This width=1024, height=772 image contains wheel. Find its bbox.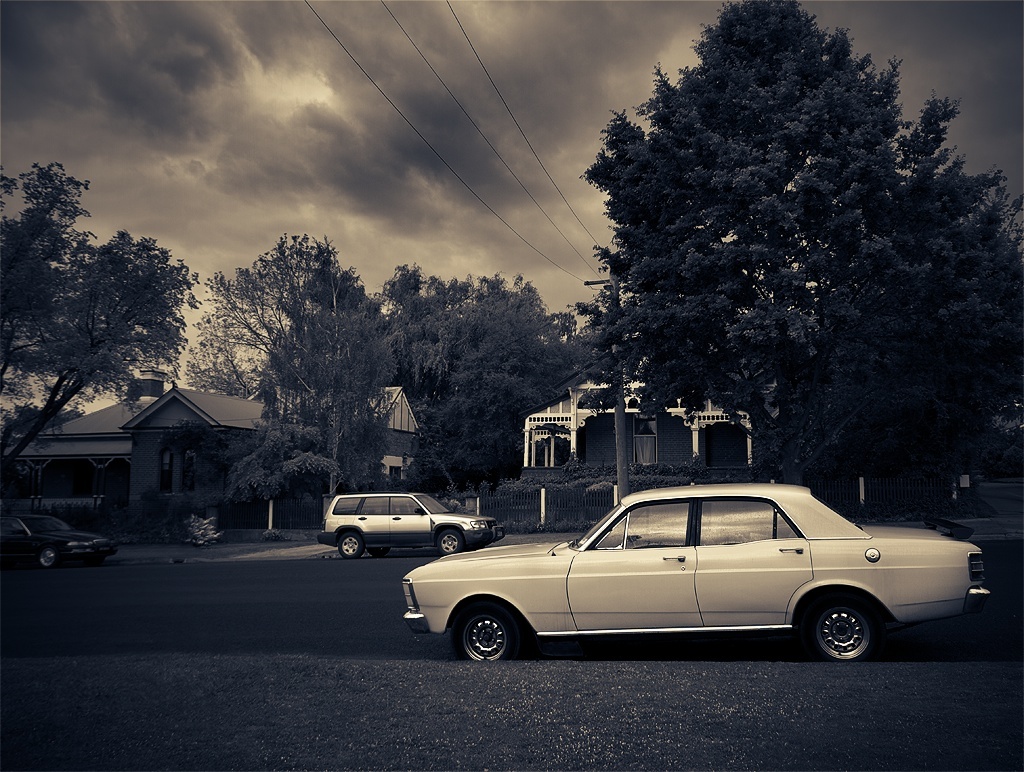
[455, 603, 515, 662].
